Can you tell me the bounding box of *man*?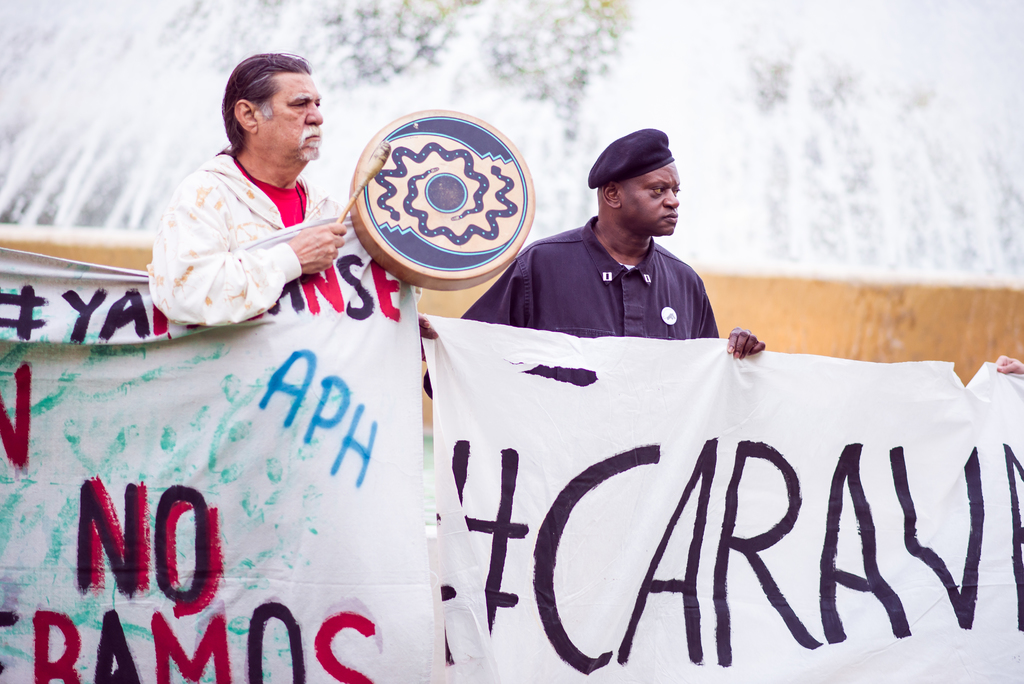
150,55,354,322.
